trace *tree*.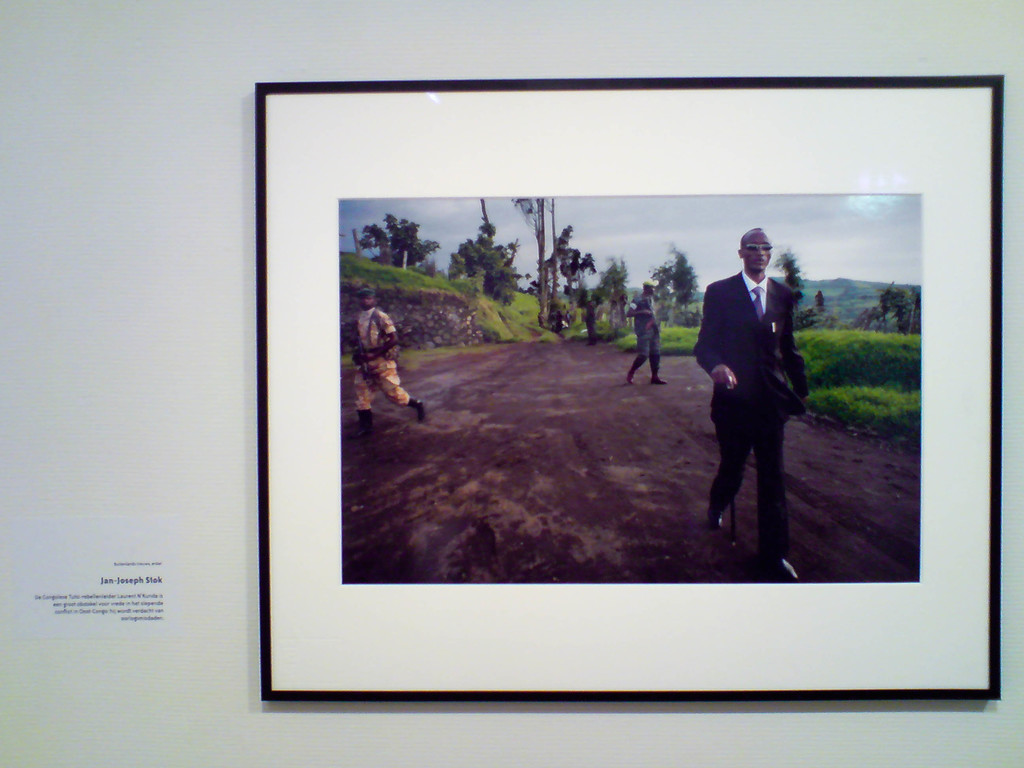
Traced to <box>589,262,654,309</box>.
